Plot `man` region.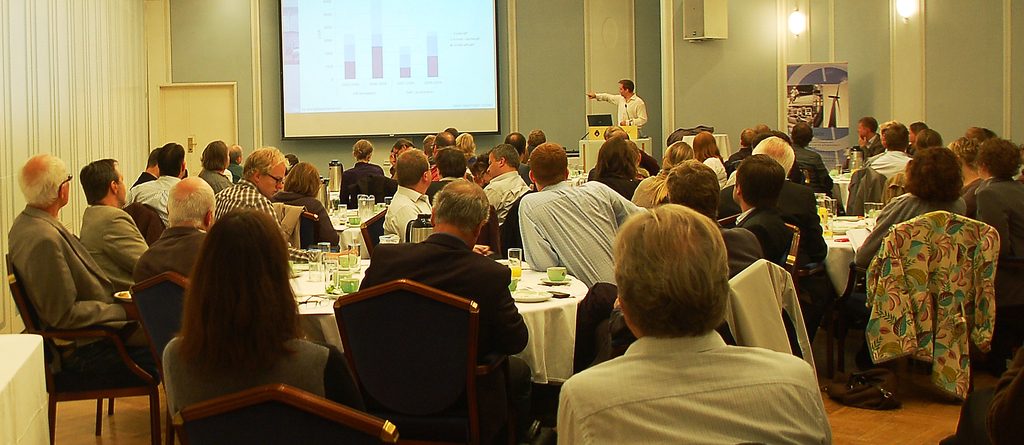
Plotted at BBox(524, 127, 548, 149).
